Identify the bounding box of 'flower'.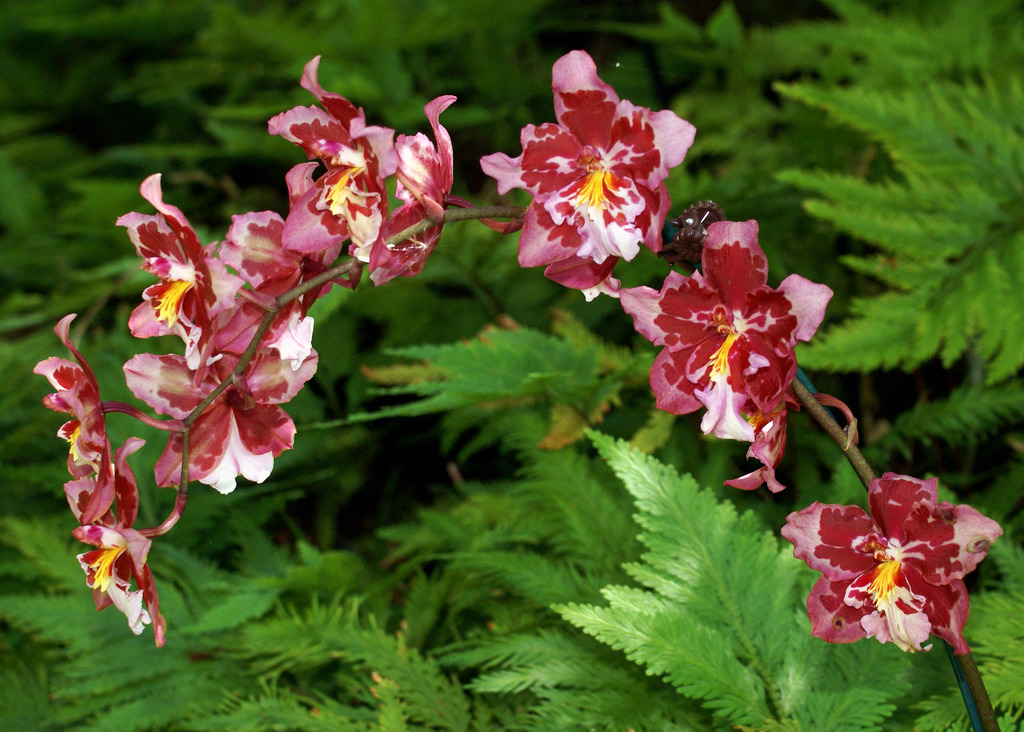
<bbox>776, 467, 1005, 657</bbox>.
